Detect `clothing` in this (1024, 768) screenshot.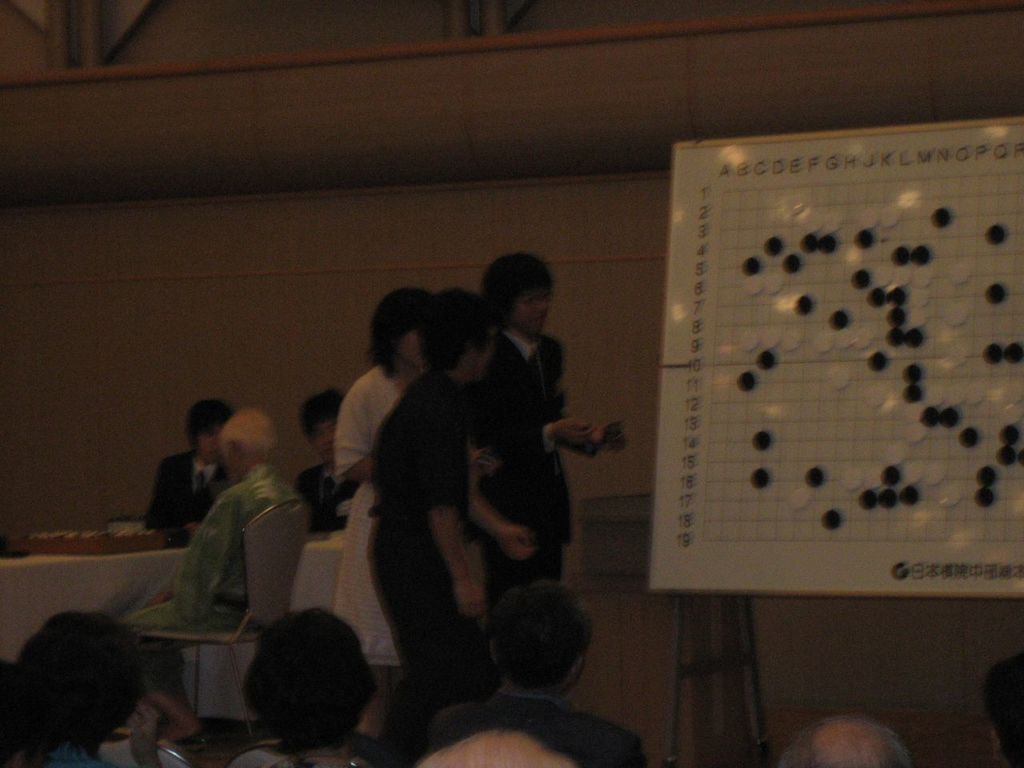
Detection: [428, 686, 648, 767].
